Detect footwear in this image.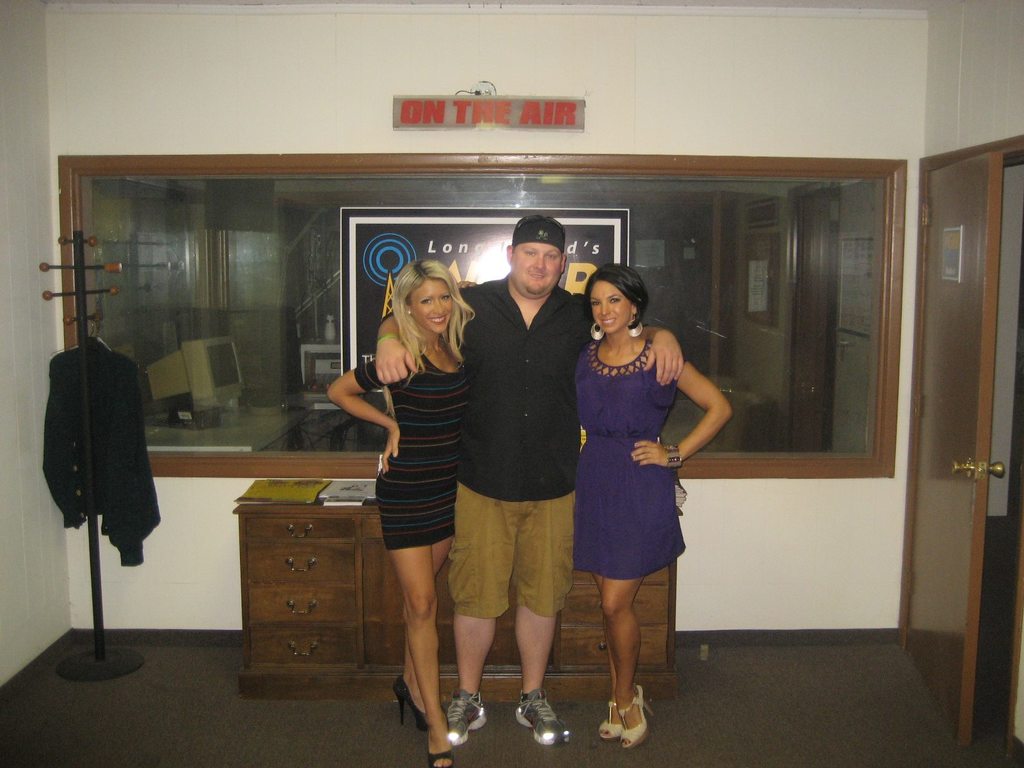
Detection: box=[595, 698, 623, 742].
